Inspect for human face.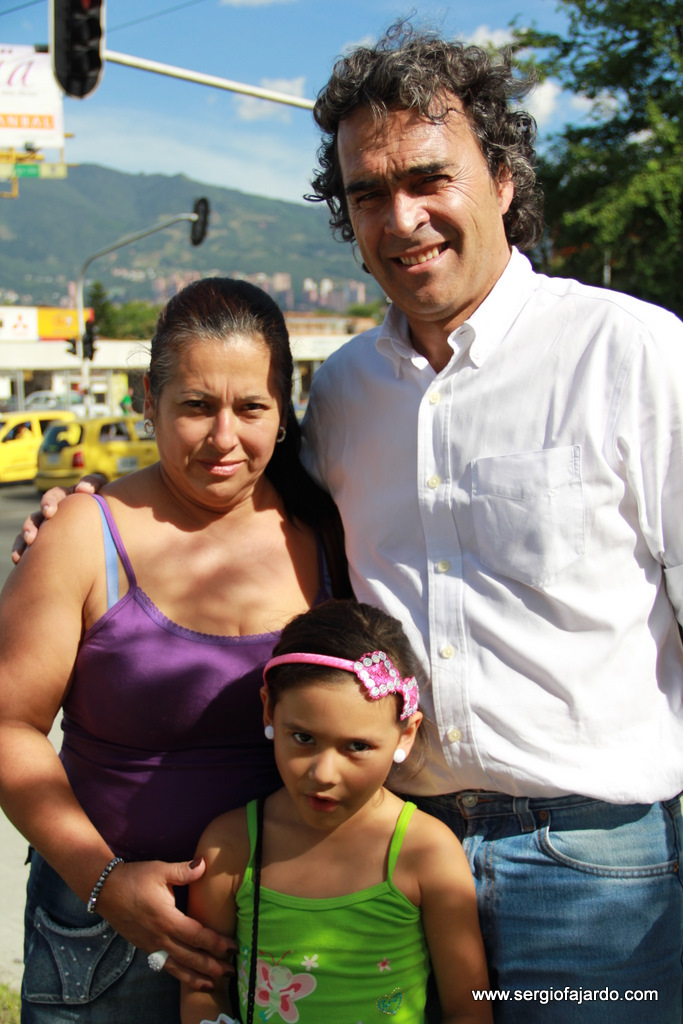
Inspection: crop(273, 673, 402, 833).
